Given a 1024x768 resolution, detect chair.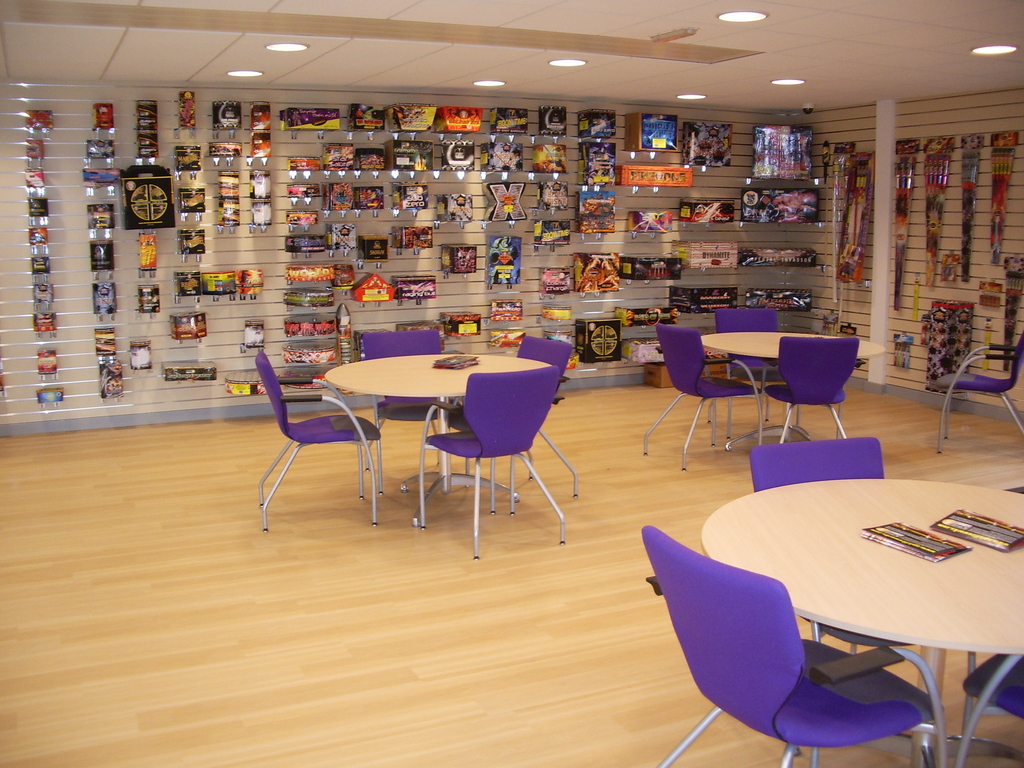
left=362, top=330, right=439, bottom=477.
